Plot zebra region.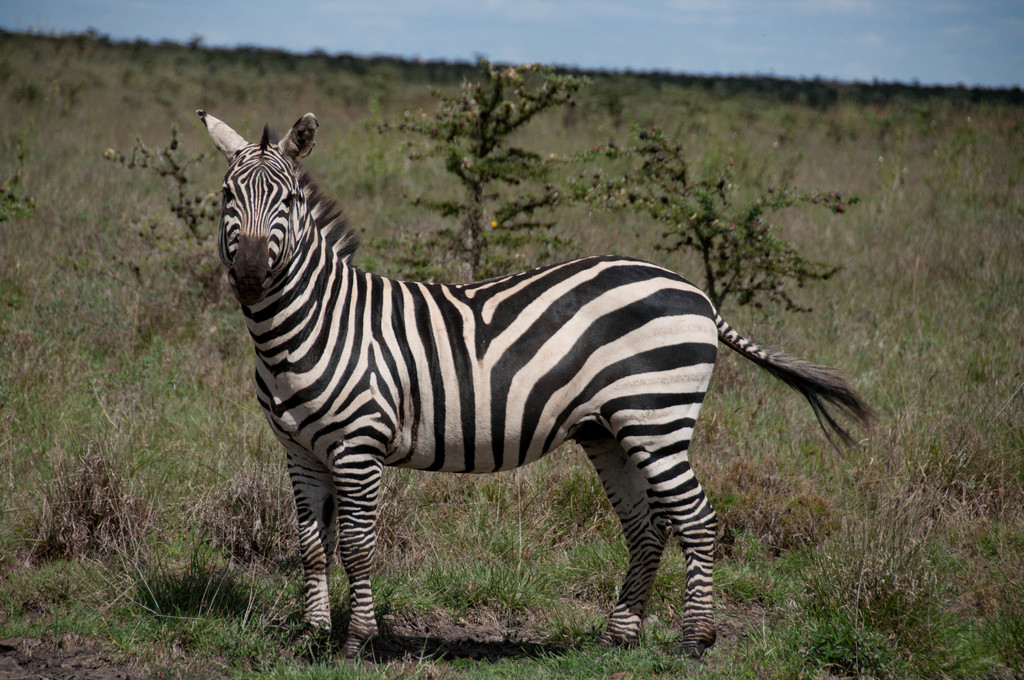
Plotted at select_region(194, 109, 880, 658).
